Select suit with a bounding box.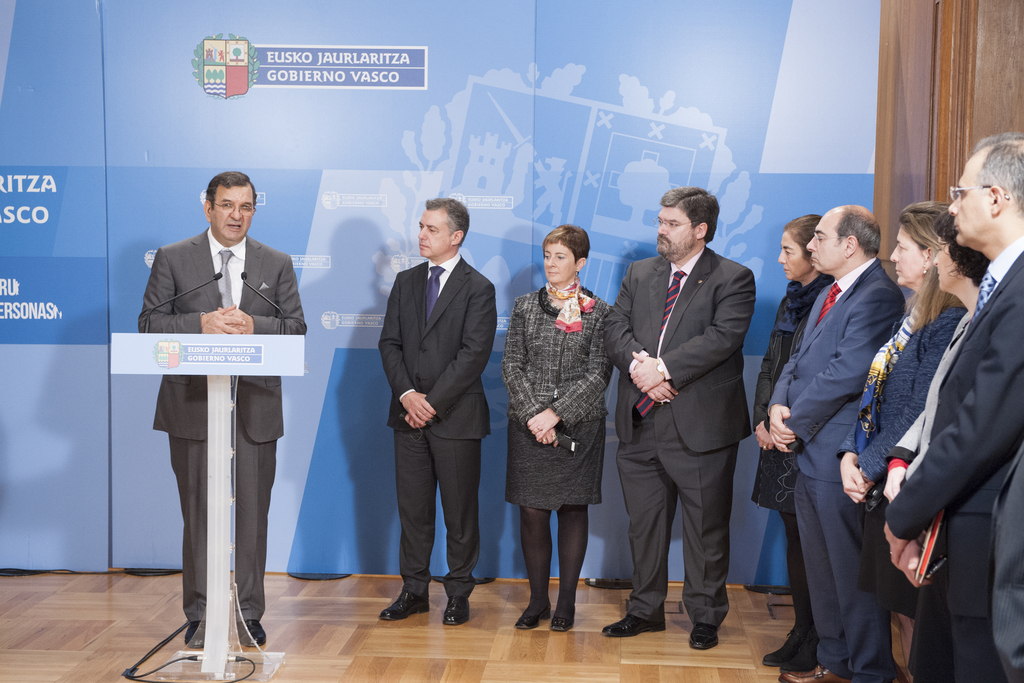
(x1=136, y1=228, x2=307, y2=620).
